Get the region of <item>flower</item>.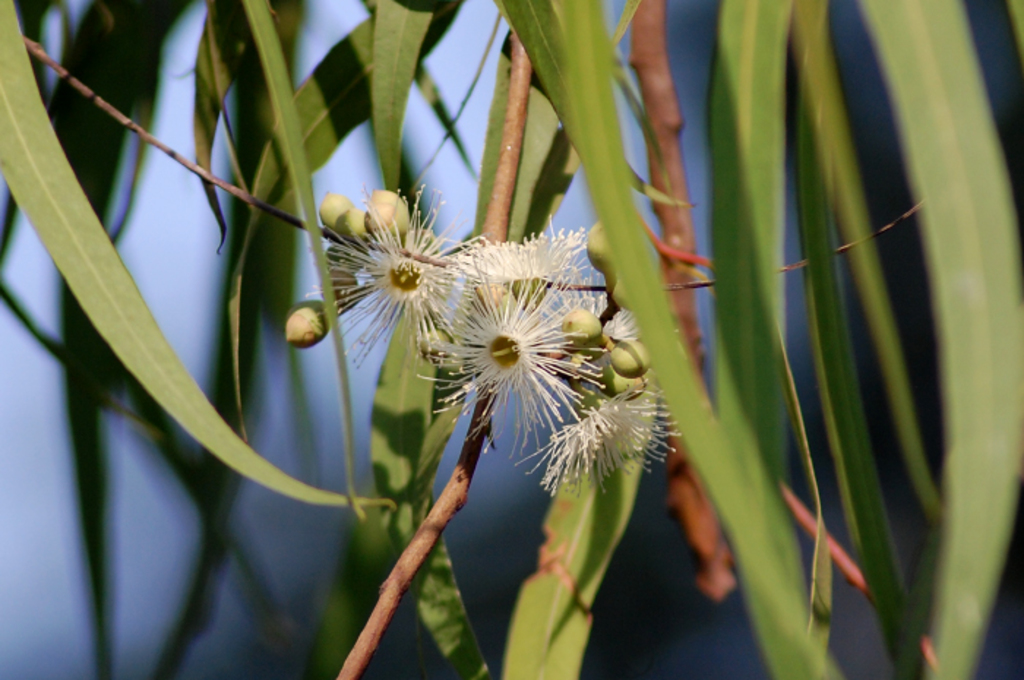
335 181 449 357.
